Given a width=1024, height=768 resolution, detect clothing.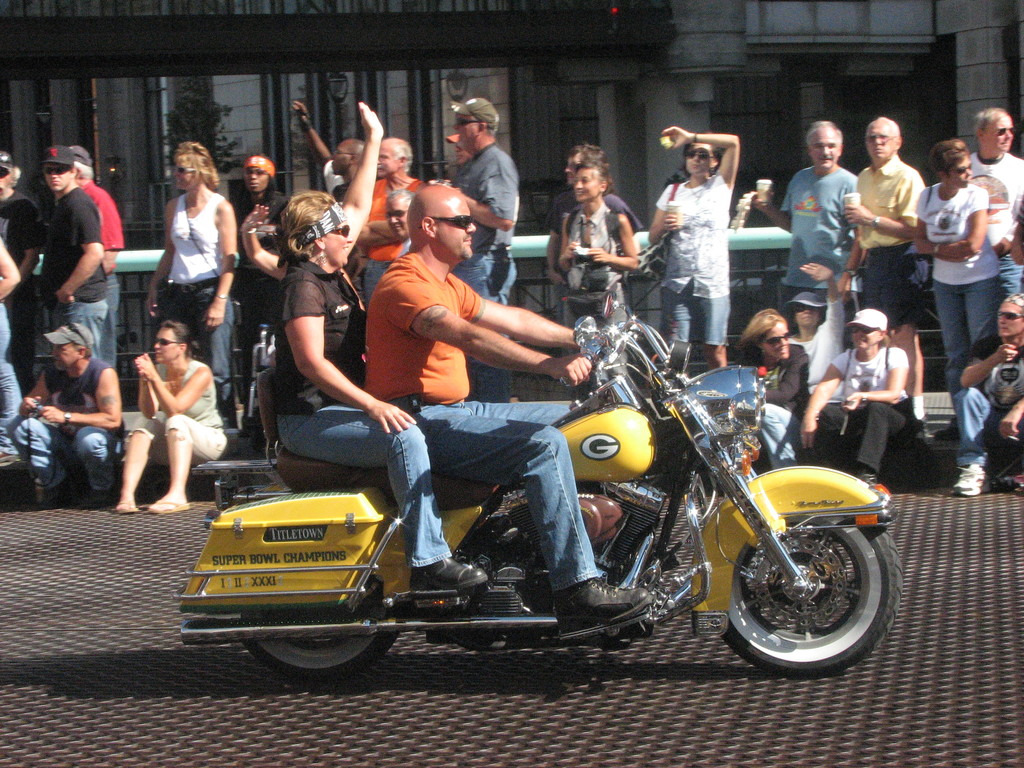
[31, 184, 108, 362].
